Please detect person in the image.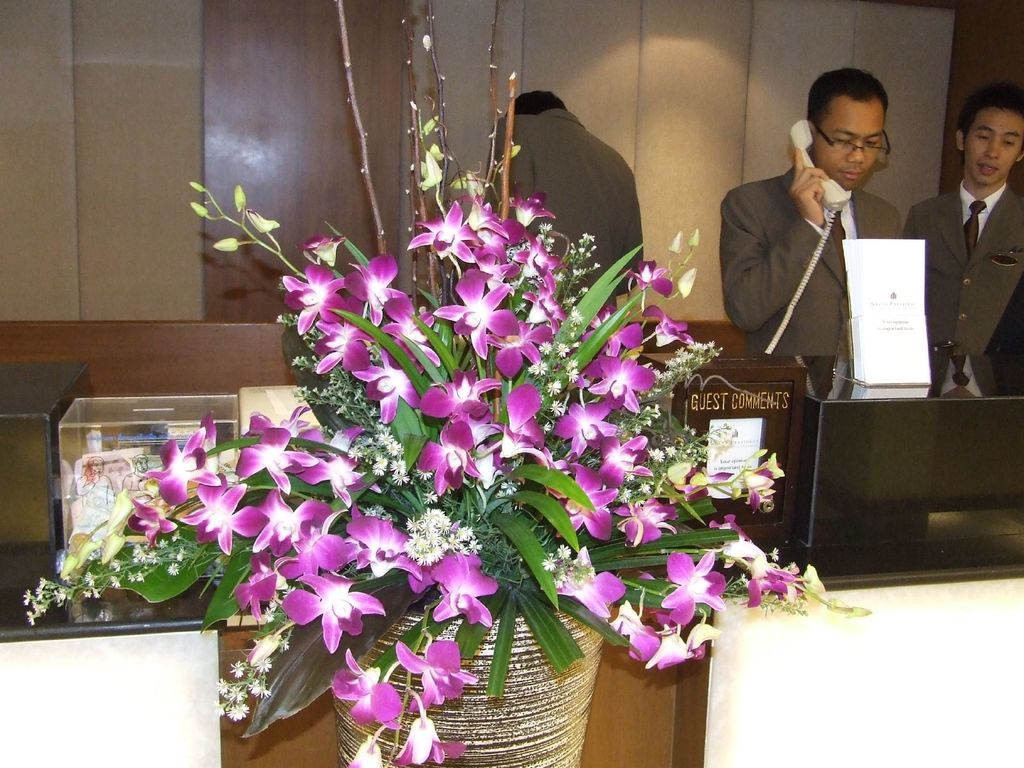
(490, 90, 636, 298).
